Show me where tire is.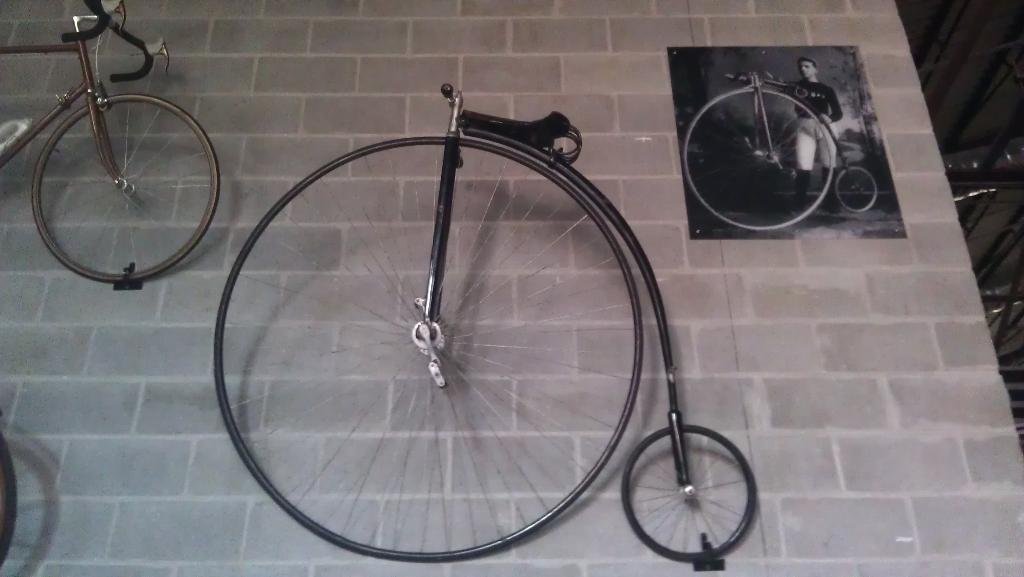
tire is at (left=31, top=94, right=221, bottom=282).
